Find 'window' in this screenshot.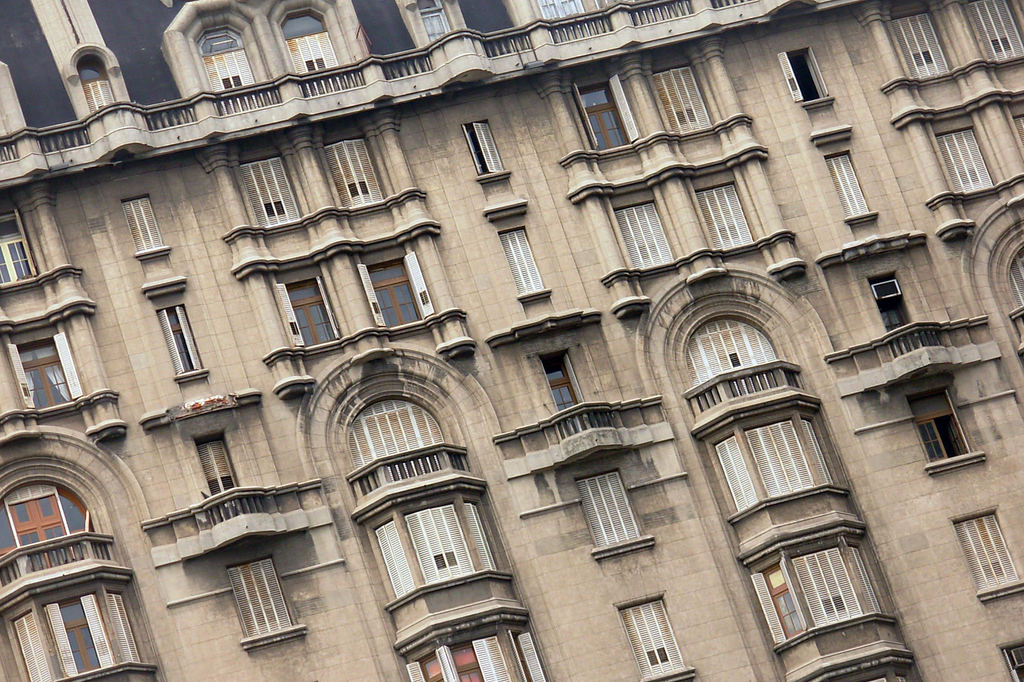
The bounding box for 'window' is pyautogui.locateOnScreen(157, 305, 208, 381).
